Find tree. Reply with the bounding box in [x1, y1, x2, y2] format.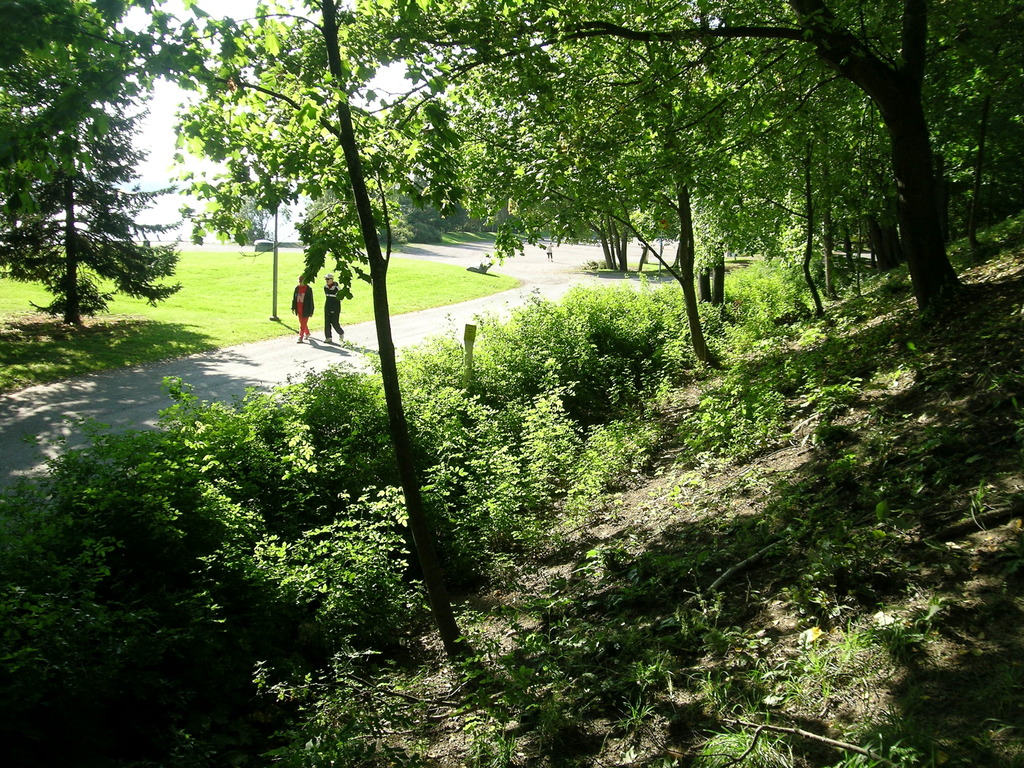
[3, 0, 157, 69].
